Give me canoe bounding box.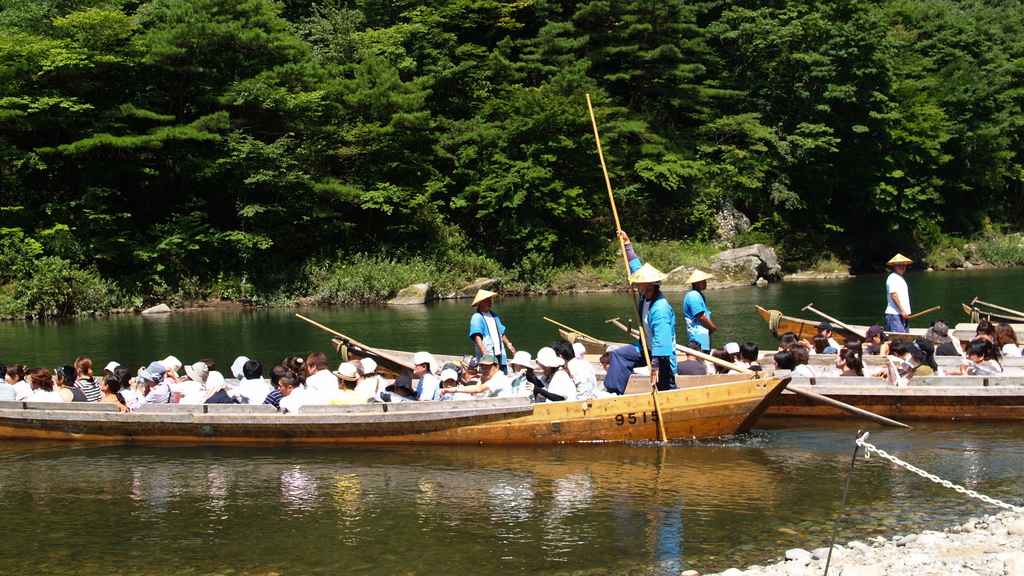
bbox=[754, 303, 1023, 359].
